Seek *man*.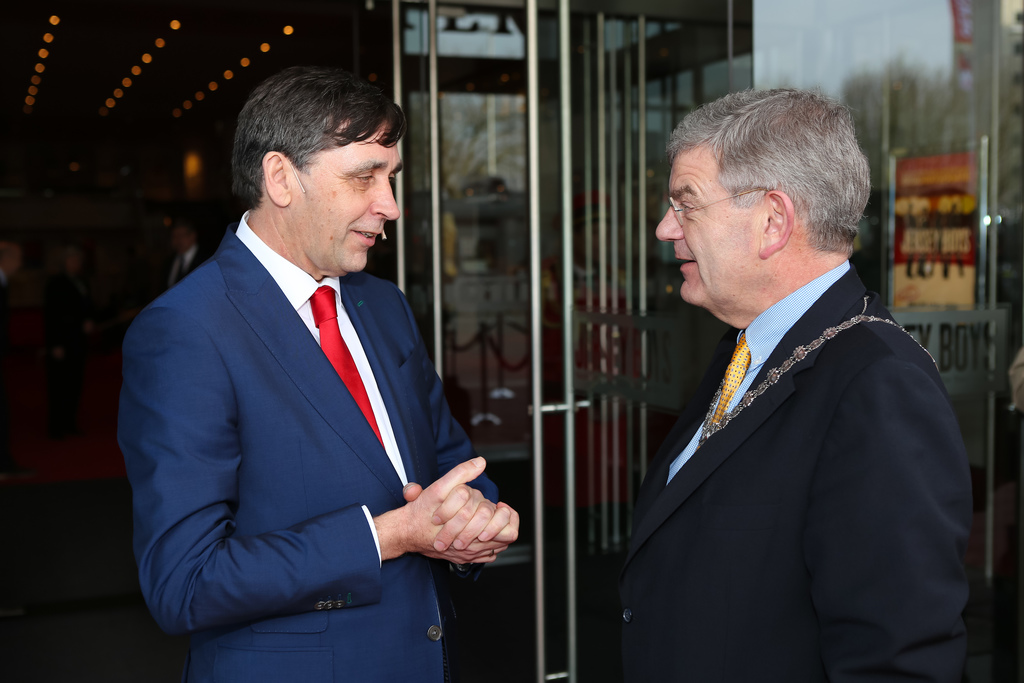
<region>116, 66, 522, 682</region>.
